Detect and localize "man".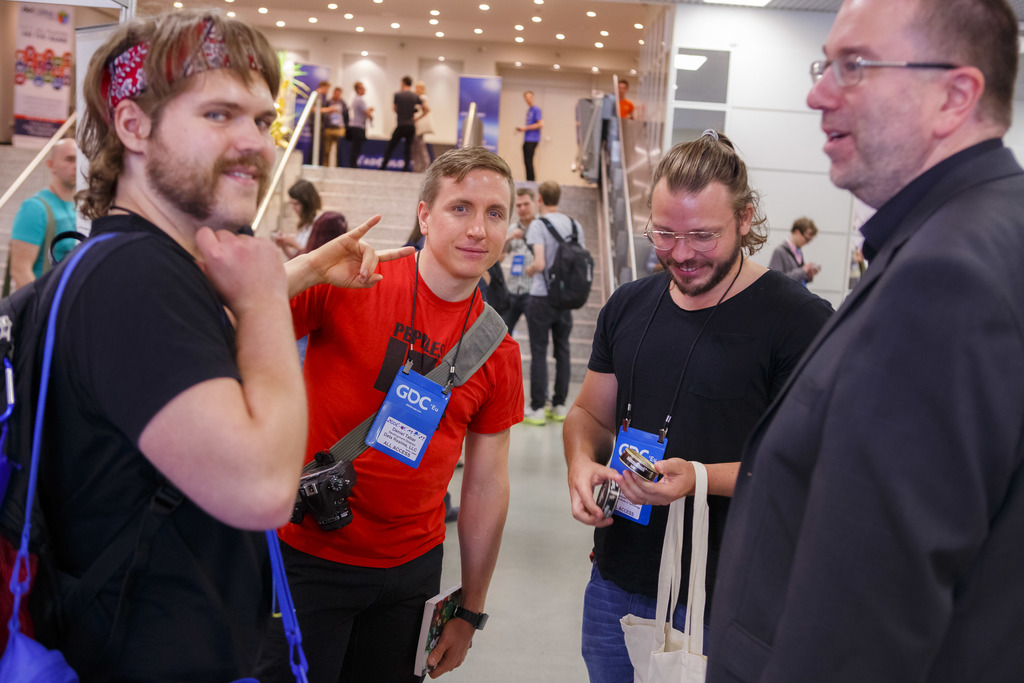
Localized at (x1=8, y1=134, x2=79, y2=292).
